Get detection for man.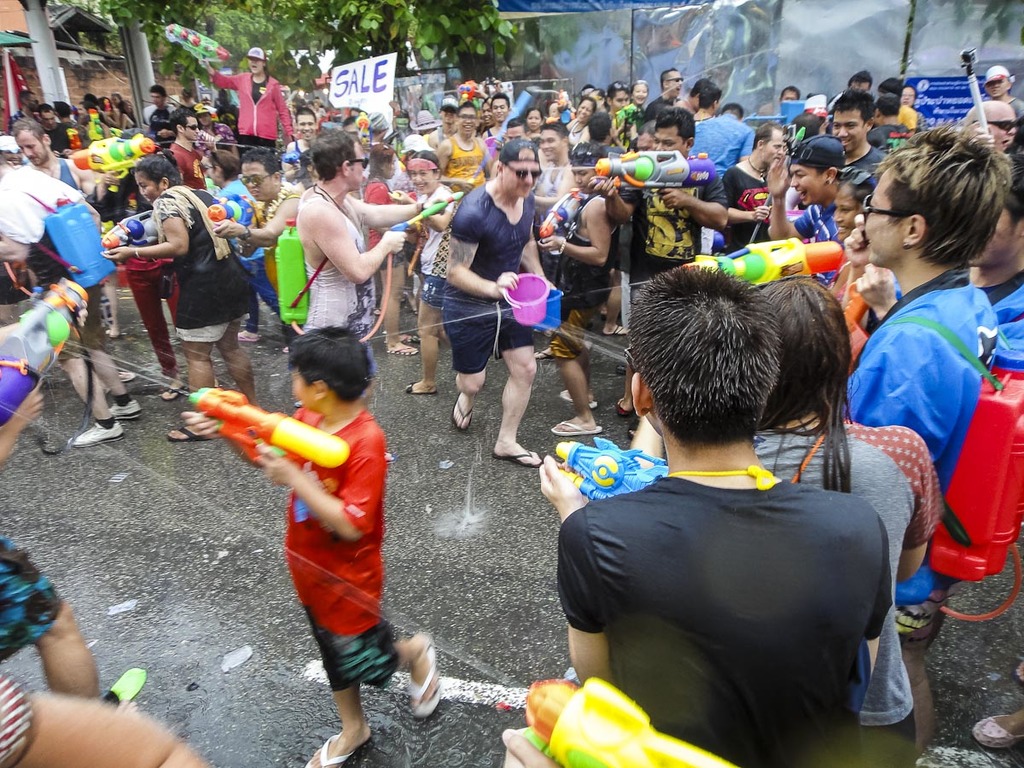
Detection: left=536, top=119, right=579, bottom=207.
